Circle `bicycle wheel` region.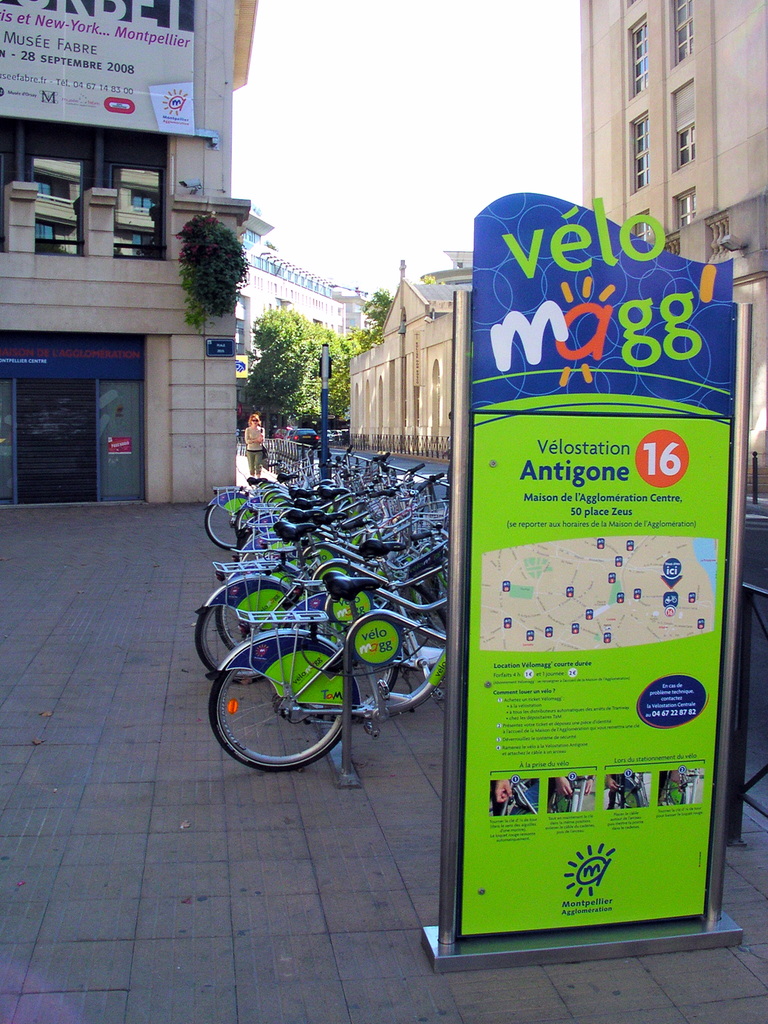
Region: 212/628/390/771.
